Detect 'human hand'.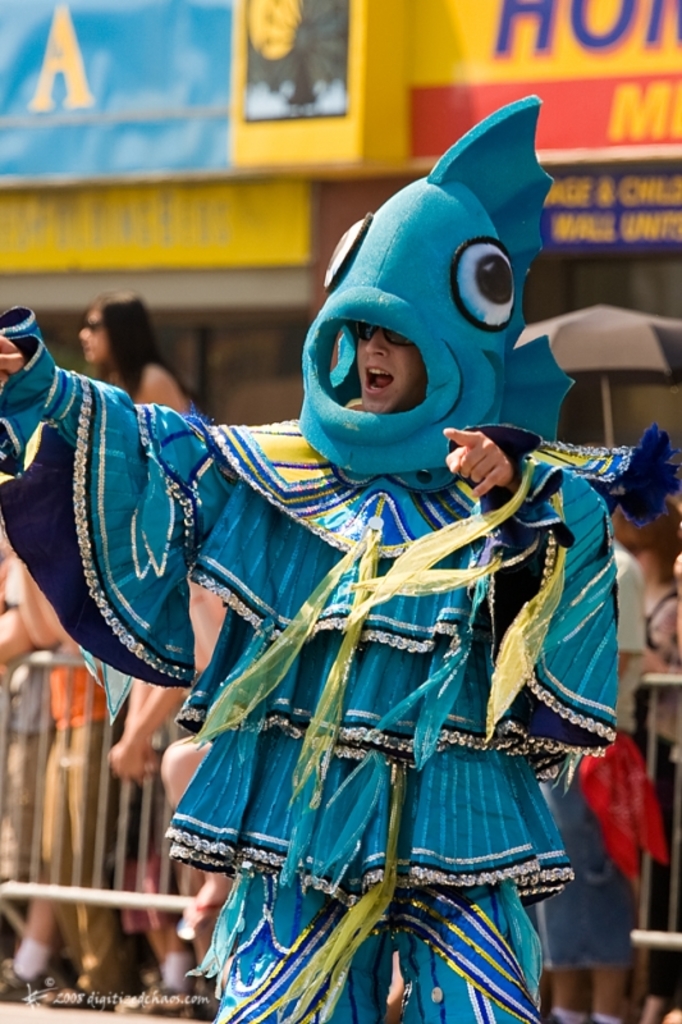
Detected at <region>456, 434, 543, 502</region>.
